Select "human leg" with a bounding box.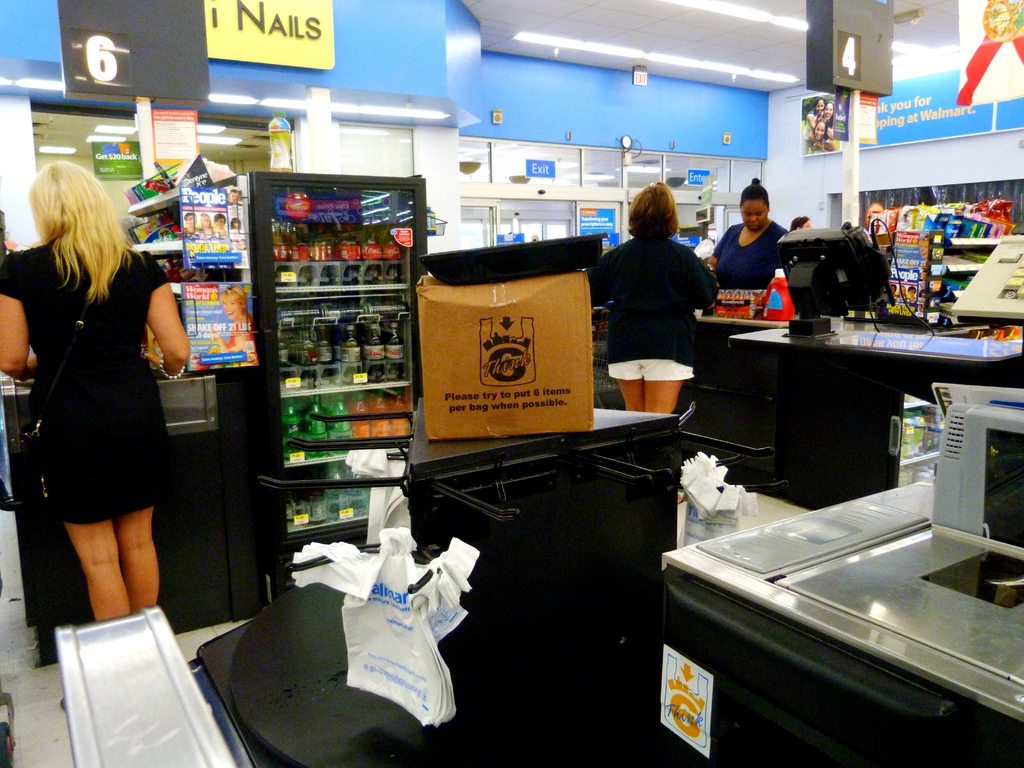
[left=49, top=481, right=134, bottom=616].
